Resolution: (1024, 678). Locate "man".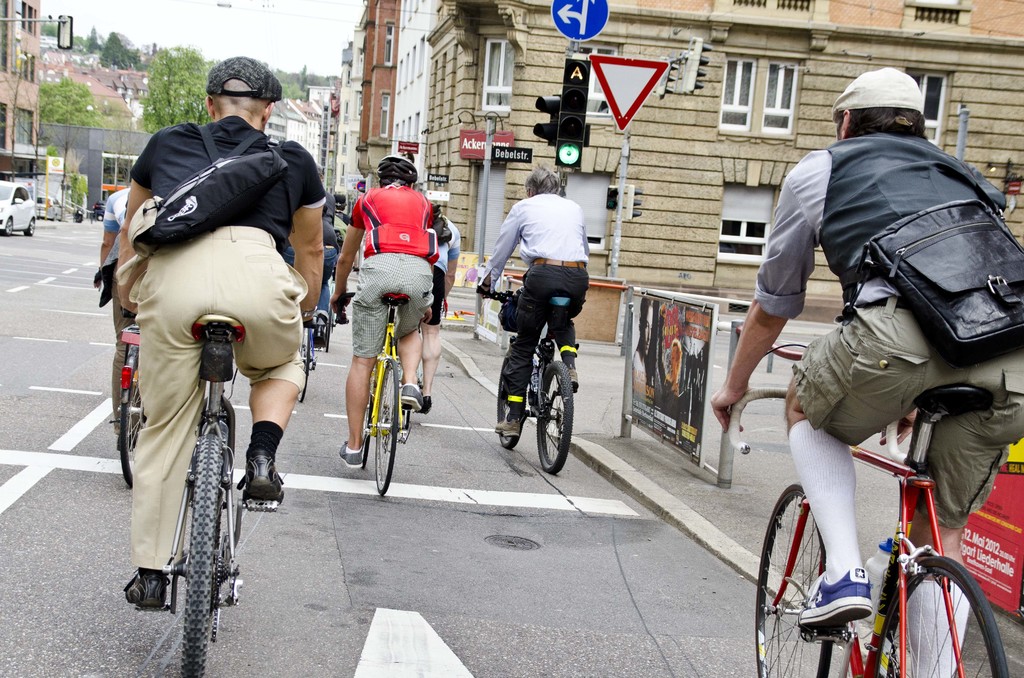
(x1=476, y1=162, x2=591, y2=444).
